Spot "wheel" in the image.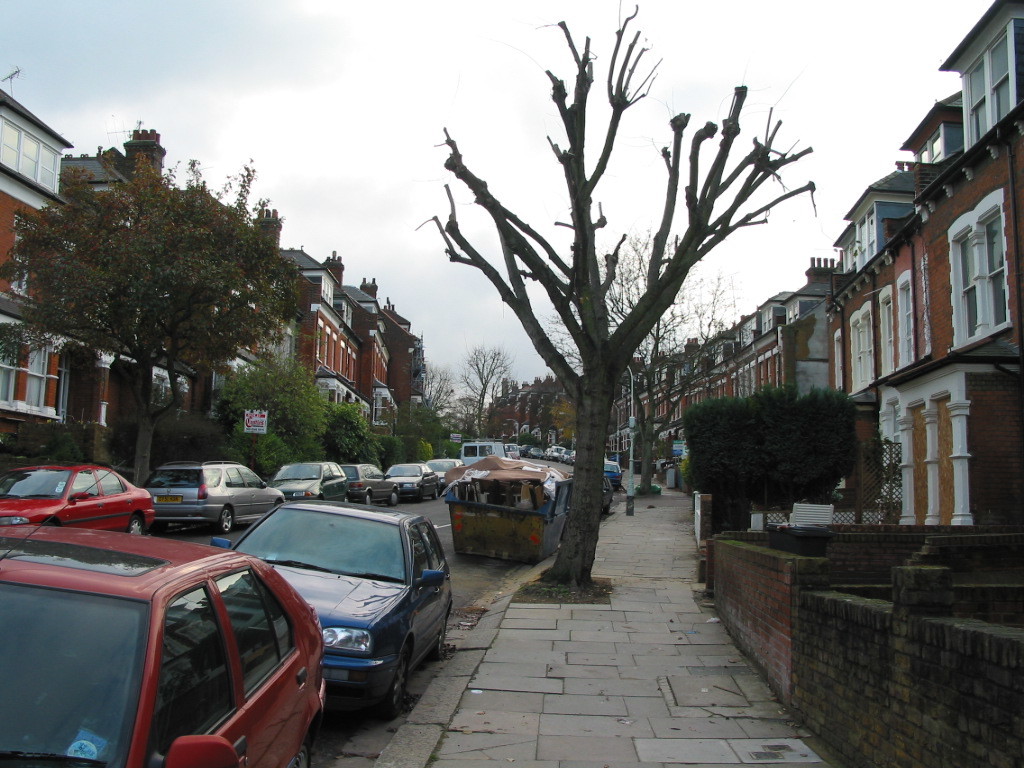
"wheel" found at [x1=219, y1=507, x2=233, y2=534].
